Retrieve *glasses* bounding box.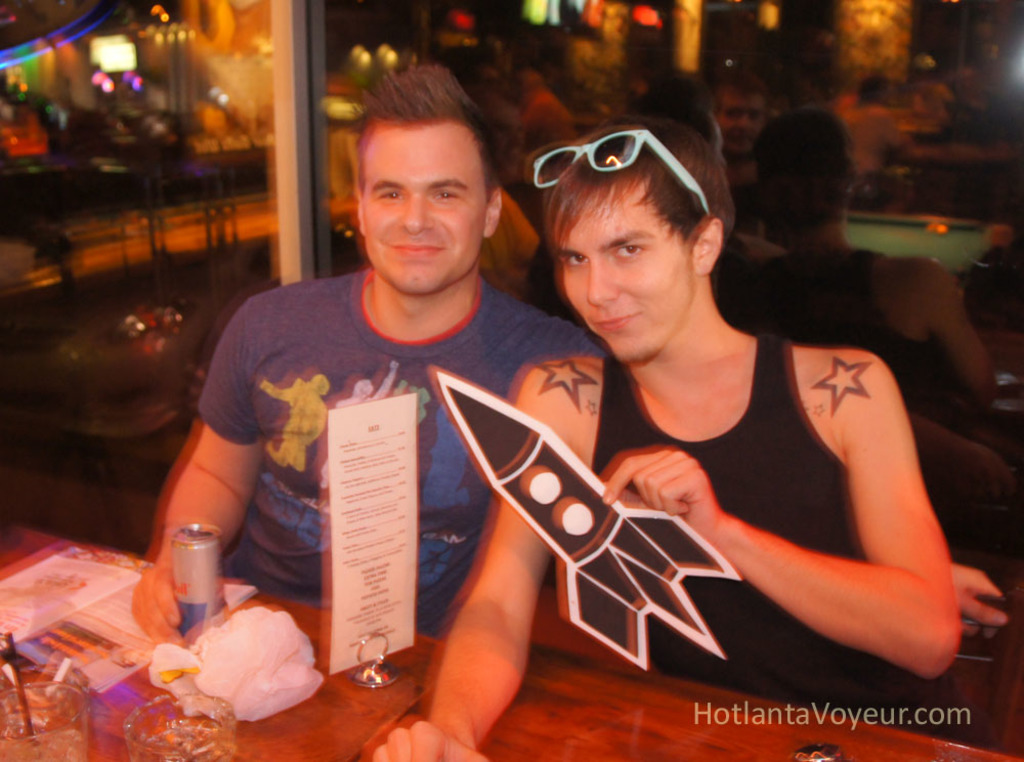
Bounding box: (x1=530, y1=124, x2=717, y2=222).
